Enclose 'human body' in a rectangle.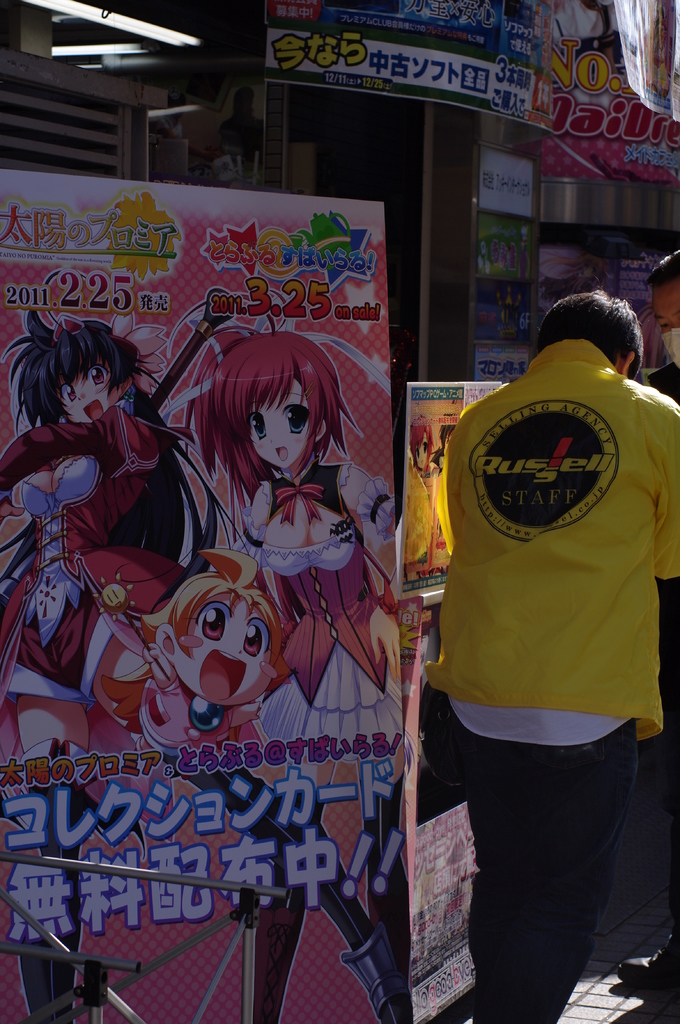
box=[411, 261, 663, 1019].
